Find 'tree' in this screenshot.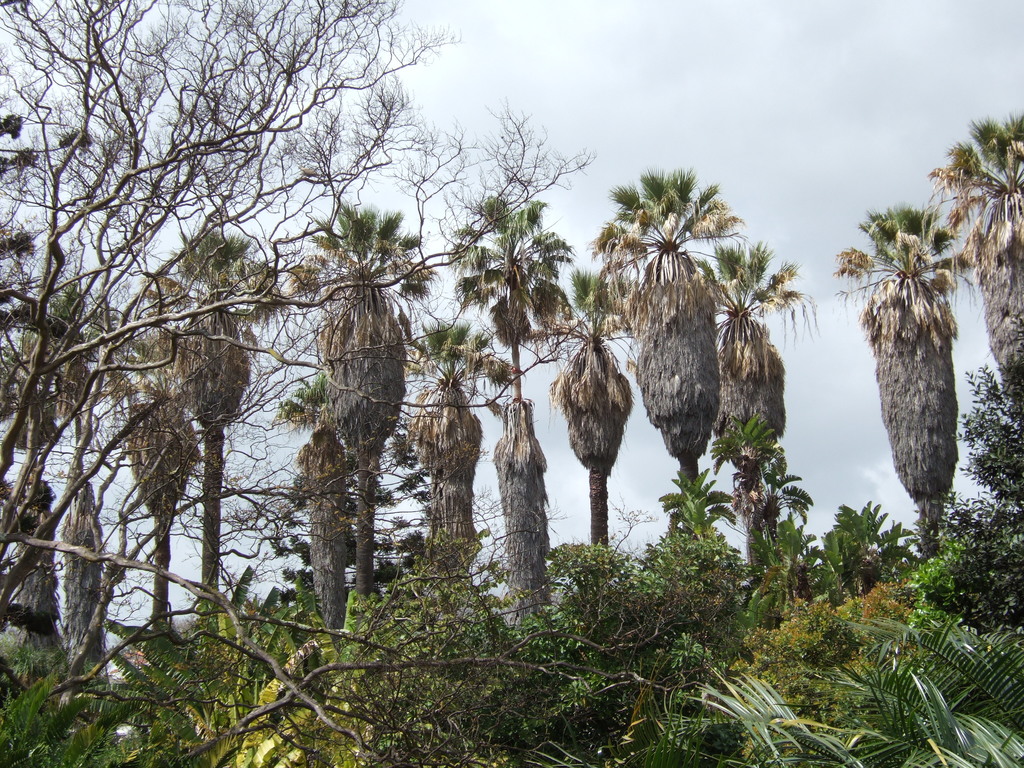
The bounding box for 'tree' is [0,218,88,675].
